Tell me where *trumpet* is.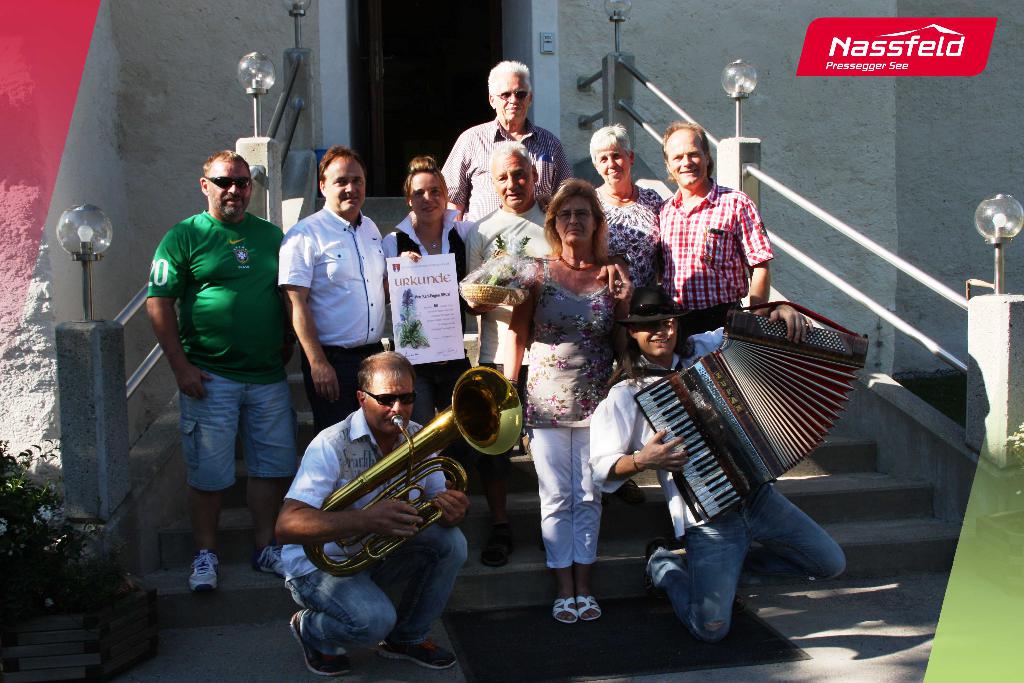
*trumpet* is at [left=301, top=359, right=527, bottom=574].
